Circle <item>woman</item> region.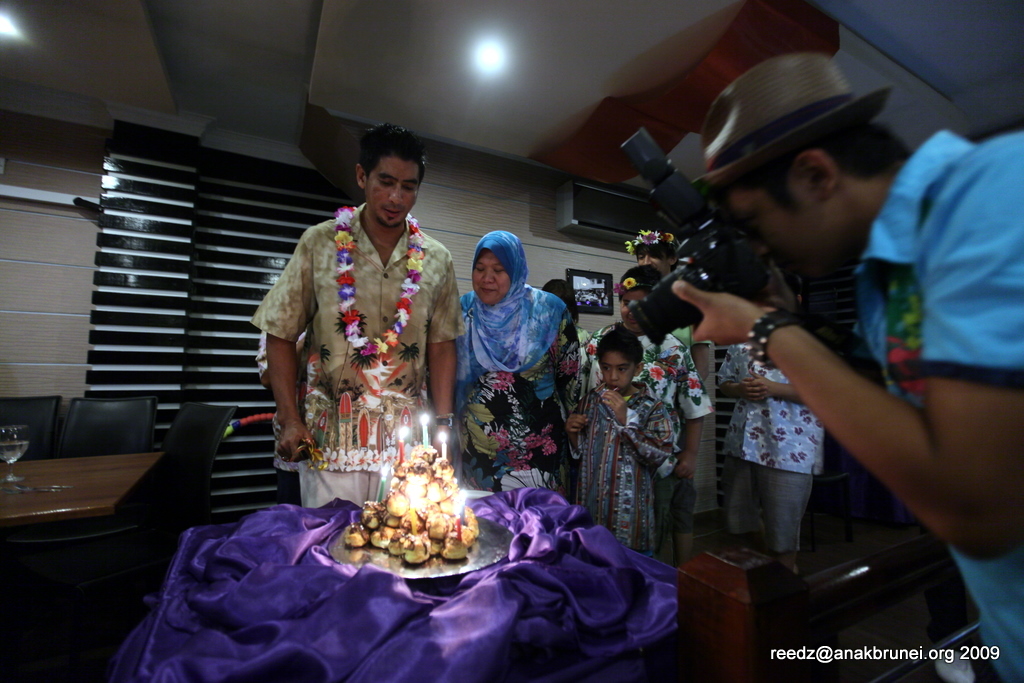
Region: 447, 219, 572, 466.
